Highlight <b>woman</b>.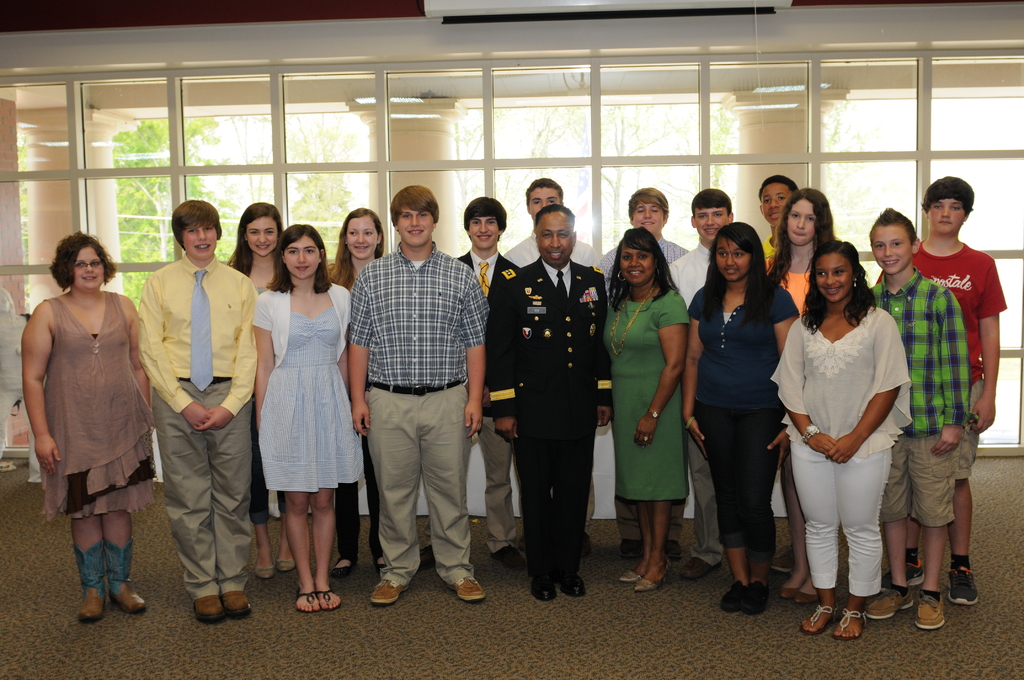
Highlighted region: box(250, 219, 353, 610).
